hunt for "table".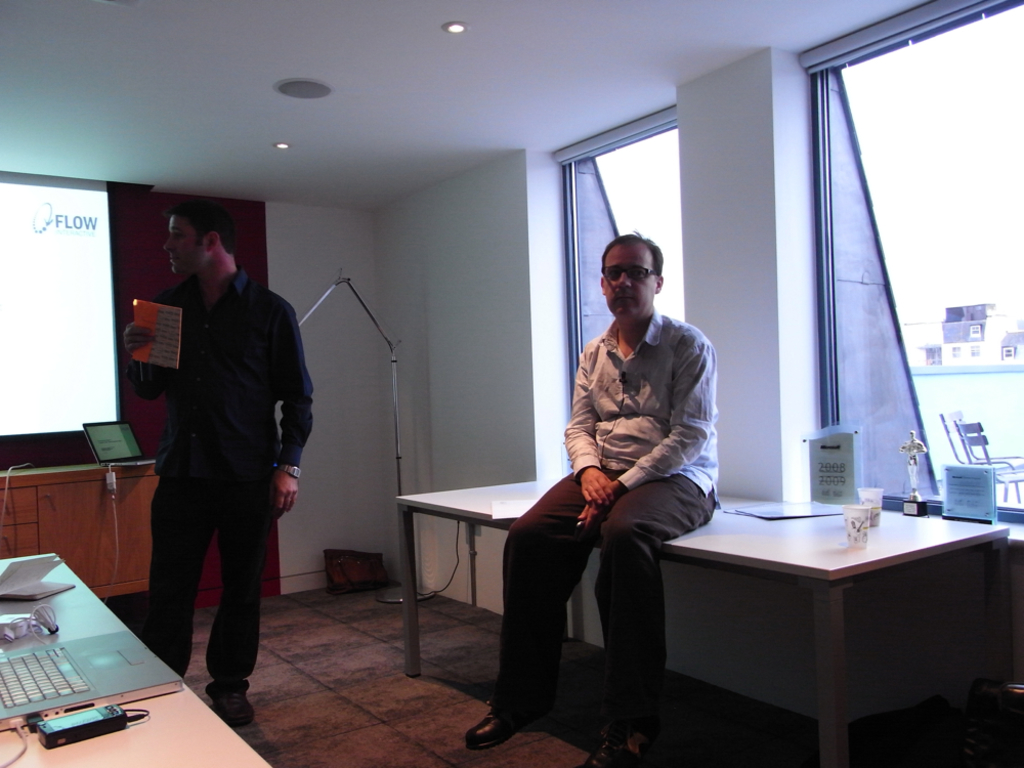
Hunted down at bbox=(0, 454, 280, 606).
